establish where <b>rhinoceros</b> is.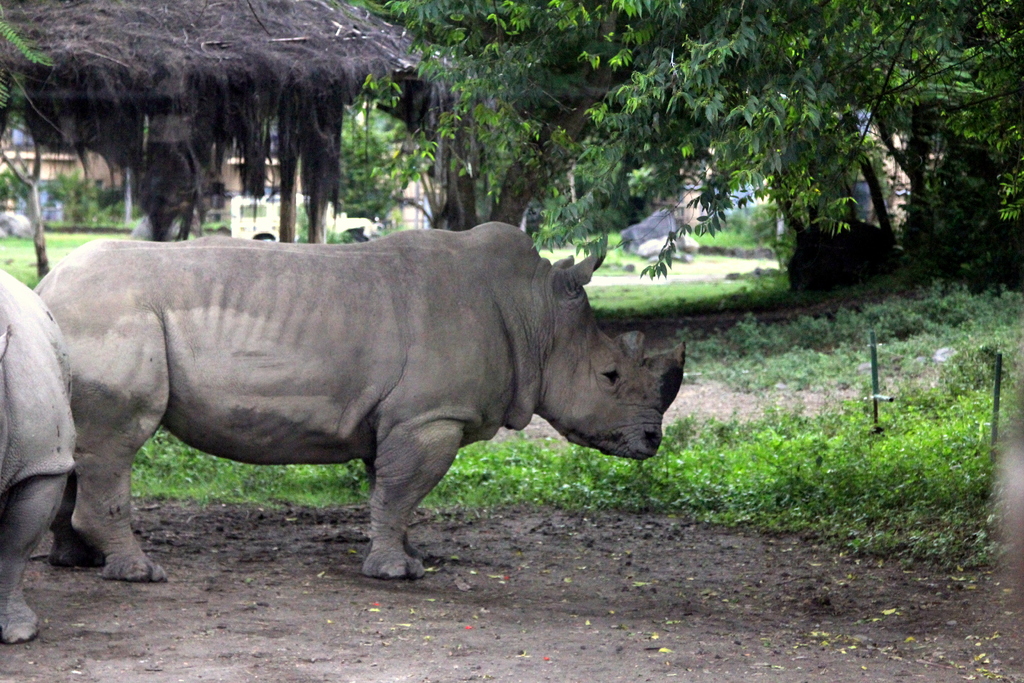
Established at bbox=(31, 215, 690, 587).
